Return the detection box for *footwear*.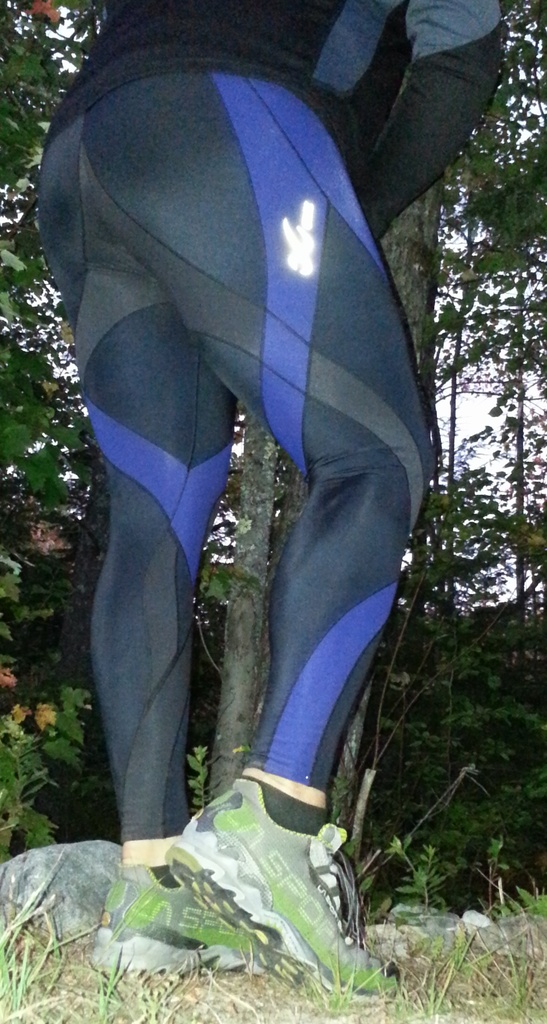
region(154, 774, 404, 994).
